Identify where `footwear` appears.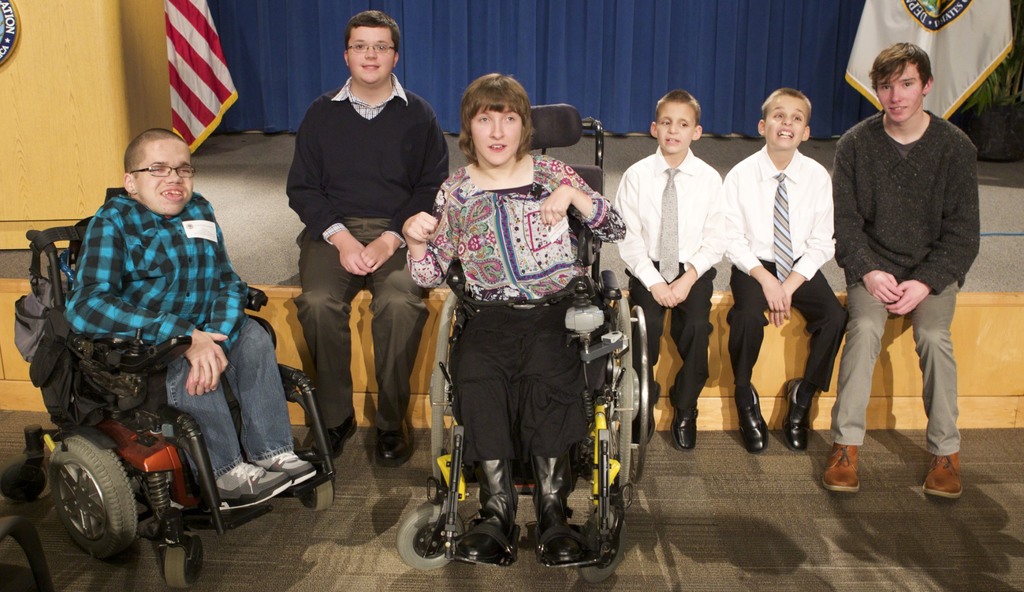
Appears at x1=739 y1=382 x2=769 y2=453.
